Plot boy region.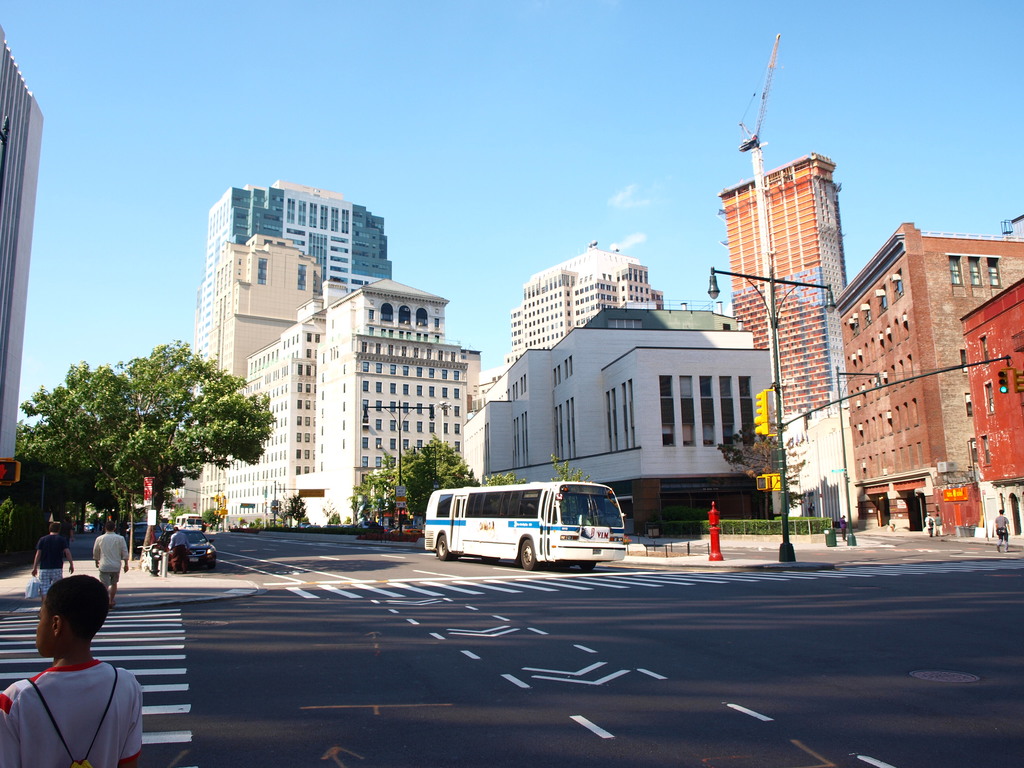
Plotted at l=0, t=570, r=143, b=767.
